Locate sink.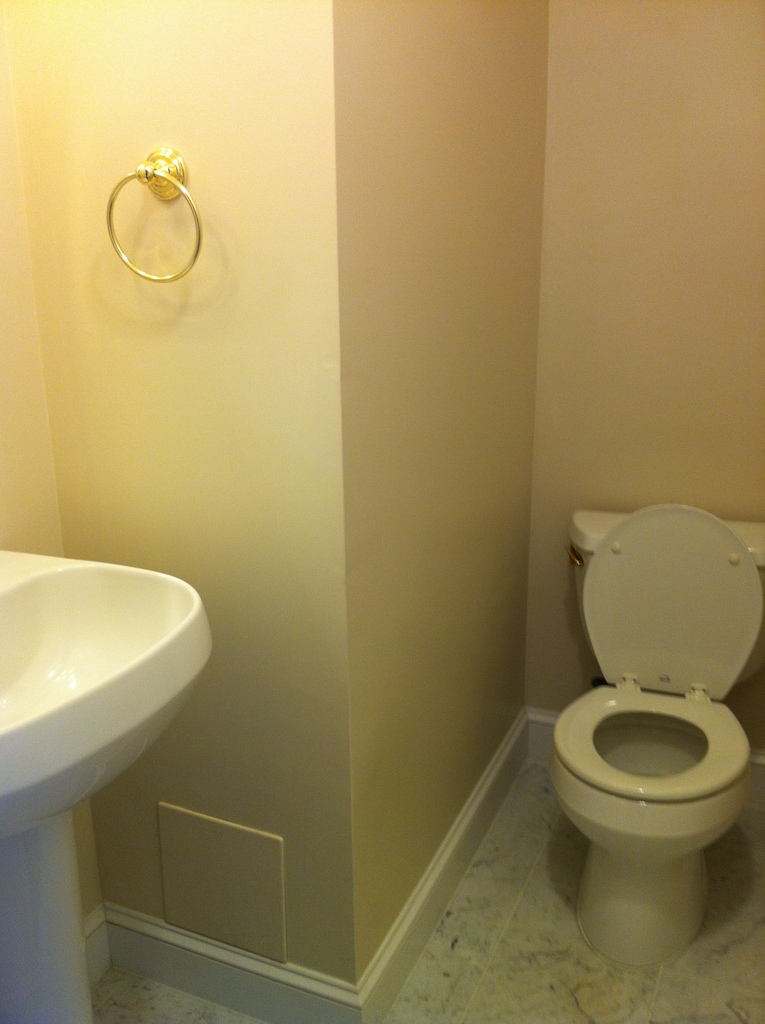
Bounding box: Rect(15, 531, 229, 766).
